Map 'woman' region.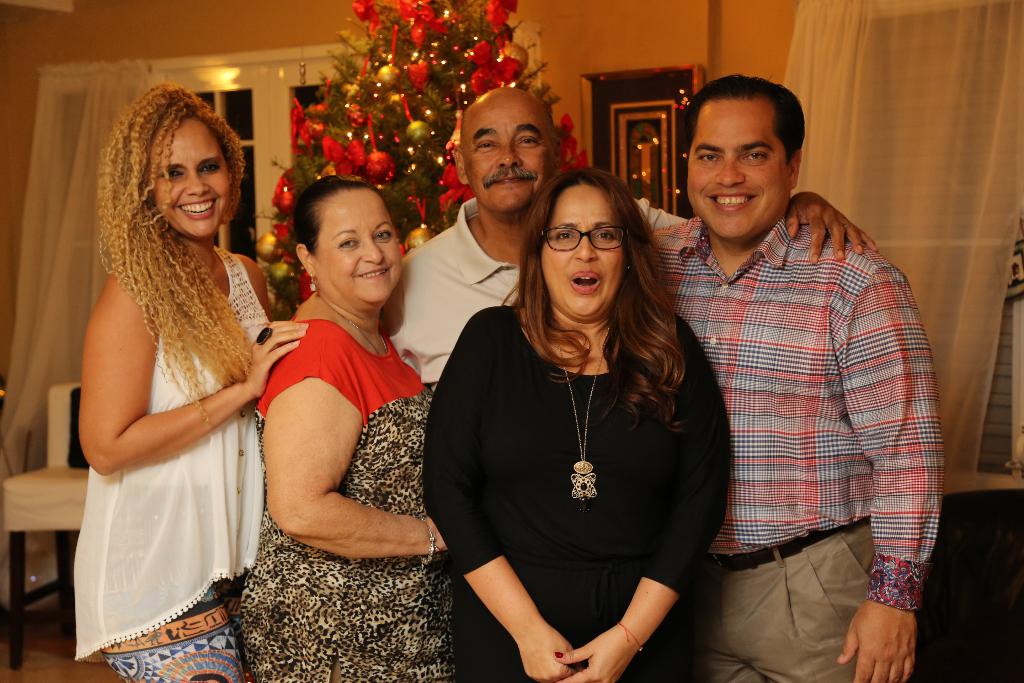
Mapped to <bbox>419, 154, 740, 682</bbox>.
